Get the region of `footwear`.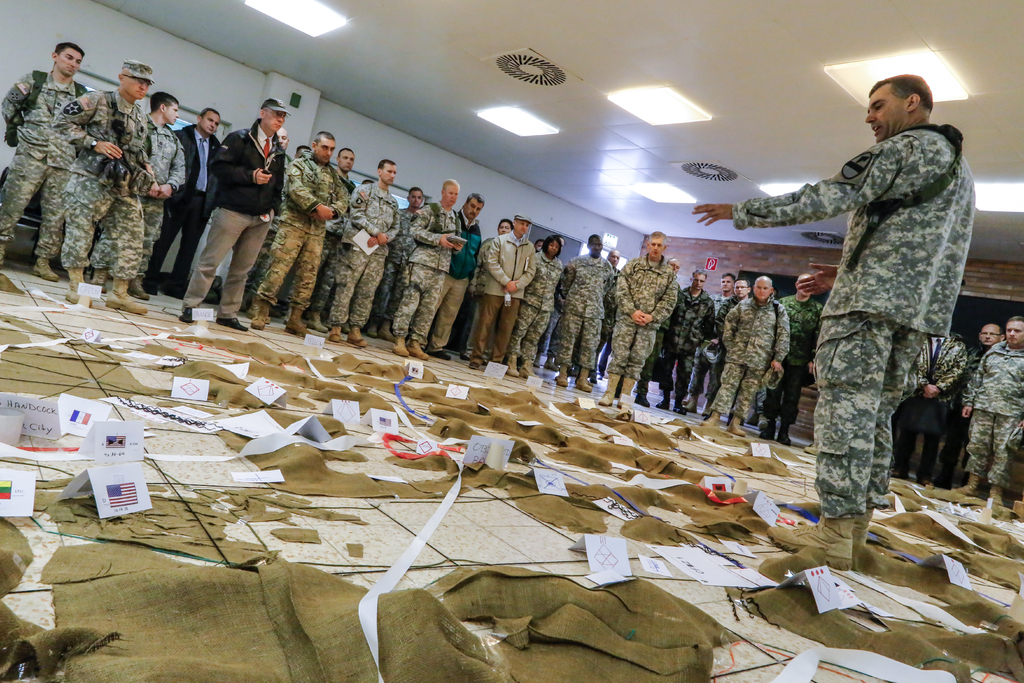
box(697, 397, 713, 419).
